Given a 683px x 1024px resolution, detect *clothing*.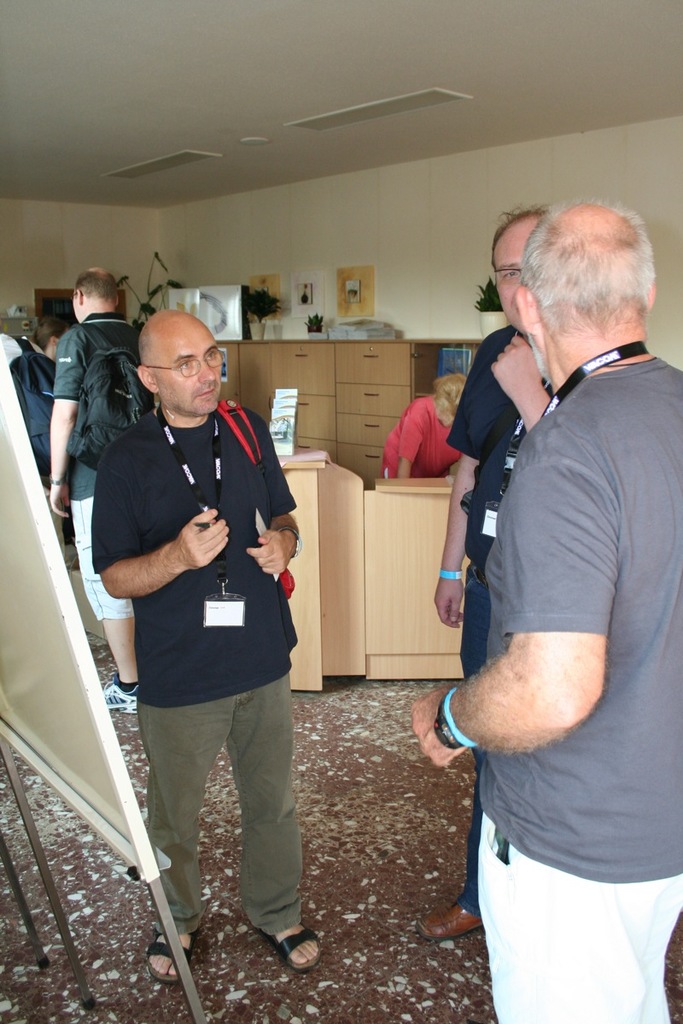
bbox=[477, 351, 682, 1023].
